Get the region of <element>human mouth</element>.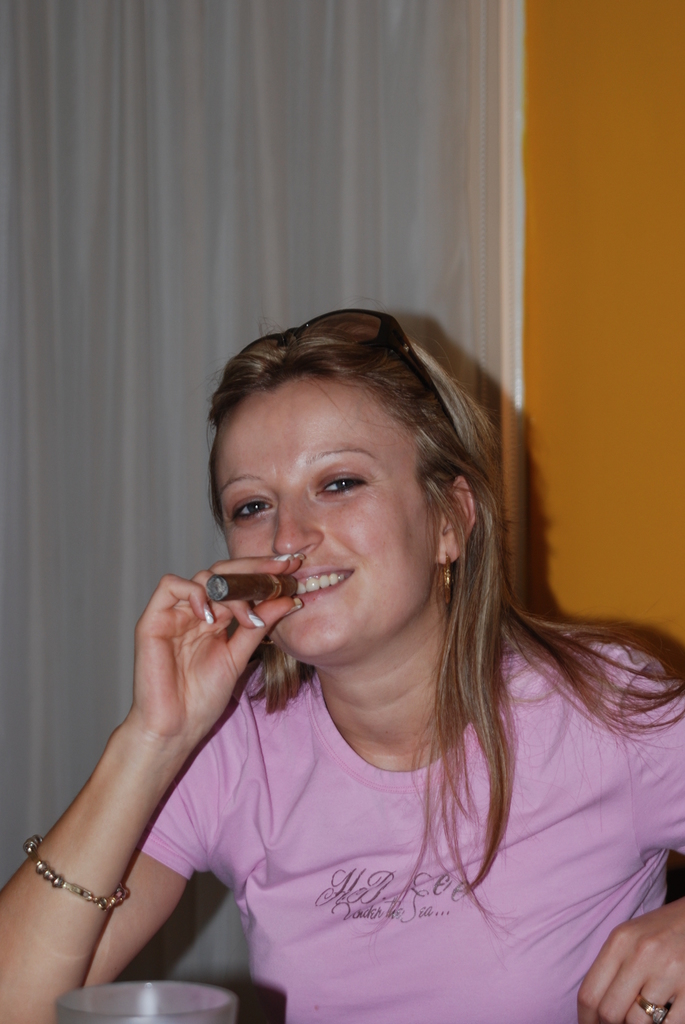
<bbox>281, 563, 350, 610</bbox>.
